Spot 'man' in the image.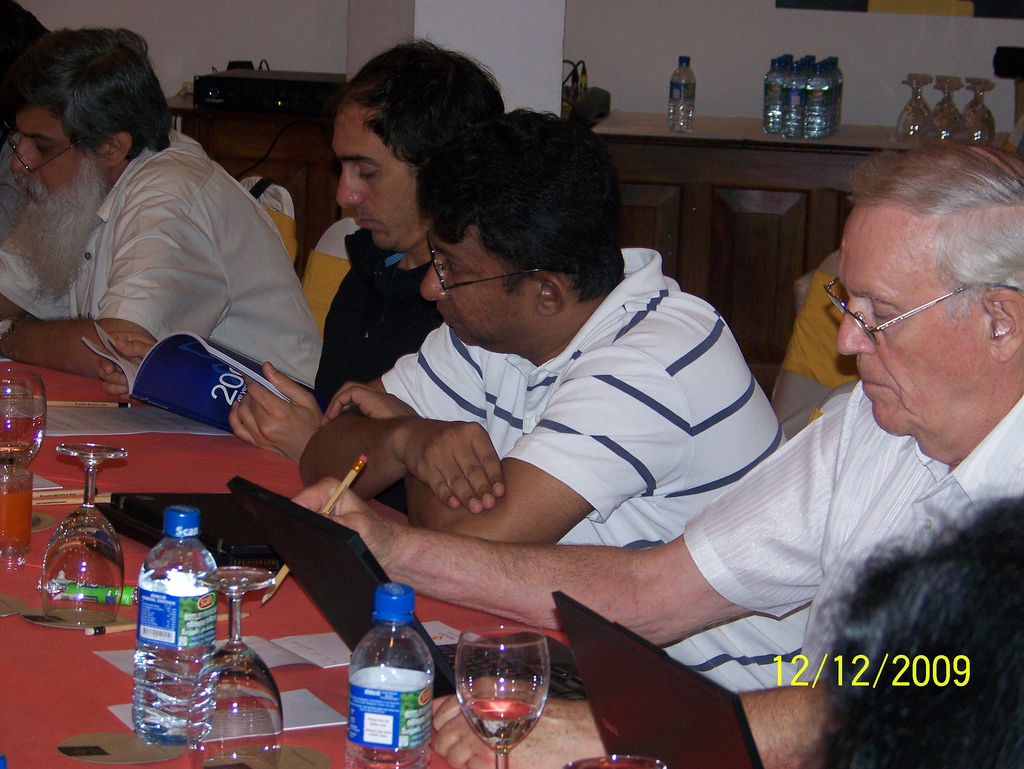
'man' found at rect(0, 0, 67, 237).
